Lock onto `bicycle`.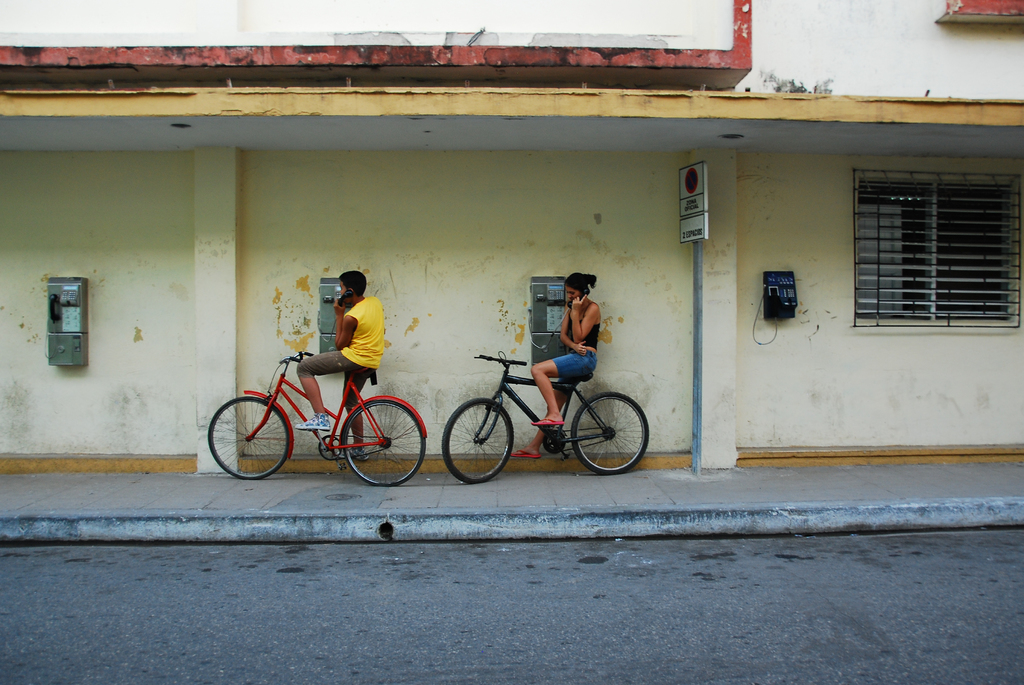
Locked: locate(204, 344, 436, 477).
